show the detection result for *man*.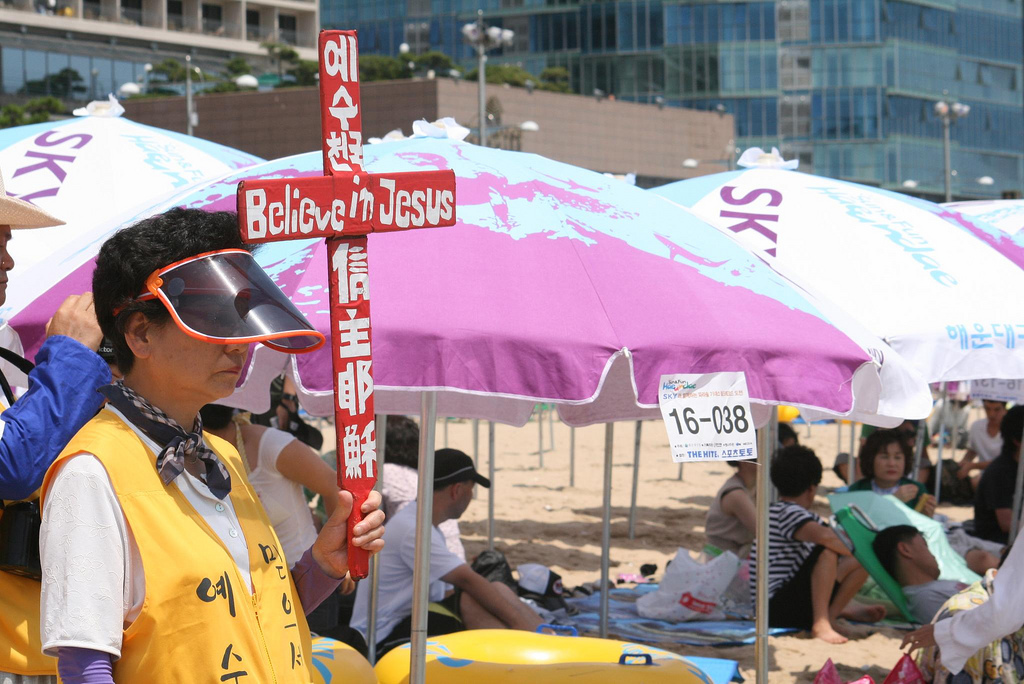
953 395 1009 485.
